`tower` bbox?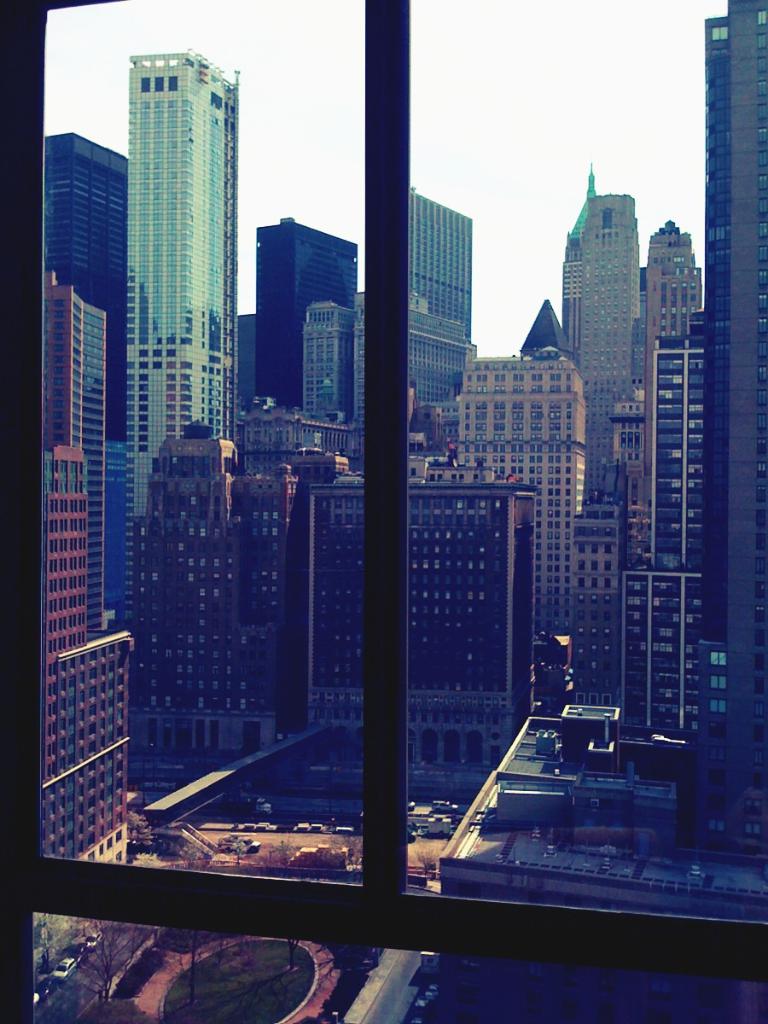
left=468, top=309, right=570, bottom=730
